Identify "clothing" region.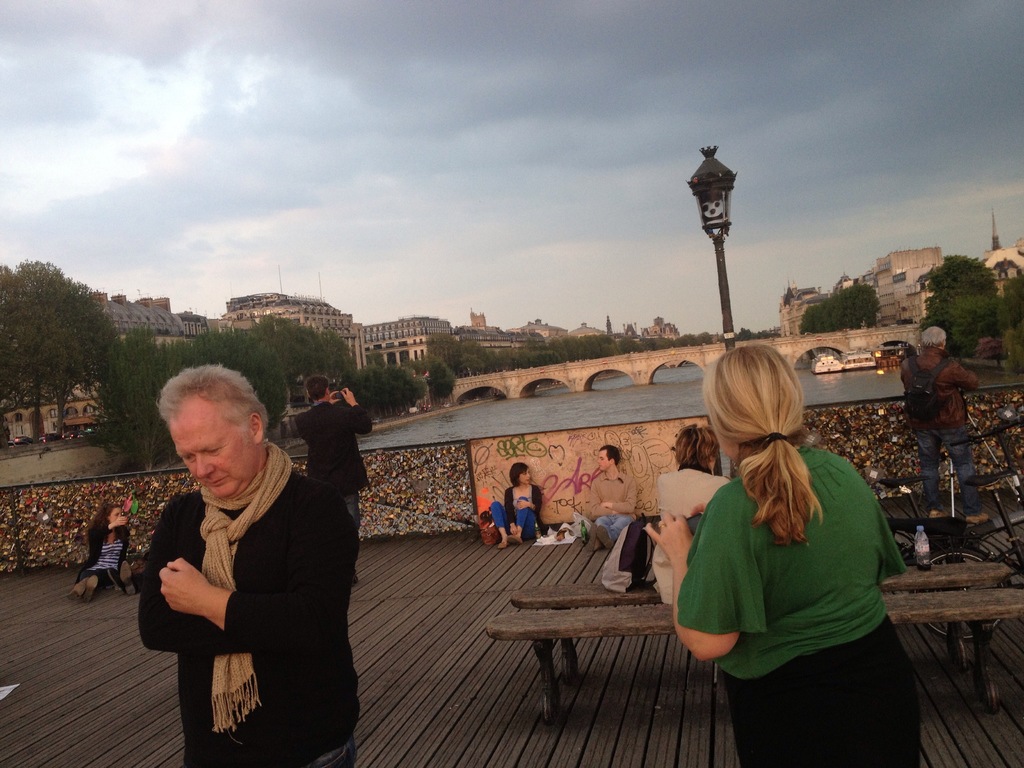
Region: [x1=900, y1=343, x2=986, y2=518].
